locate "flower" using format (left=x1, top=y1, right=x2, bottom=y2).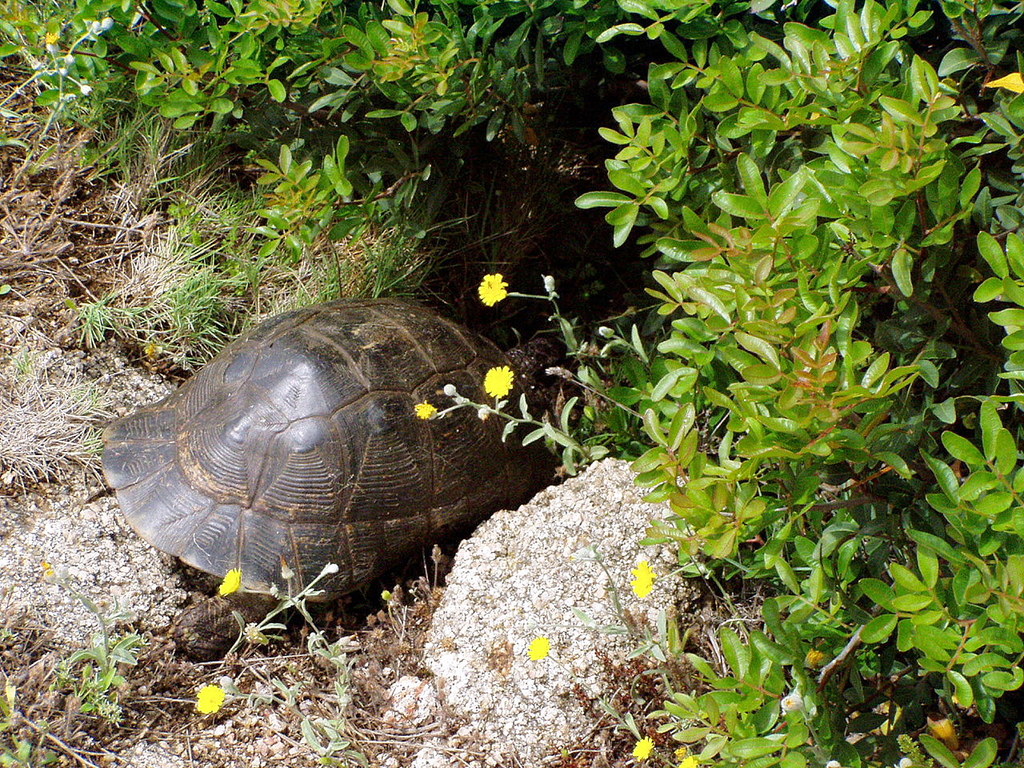
(left=778, top=693, right=813, bottom=721).
